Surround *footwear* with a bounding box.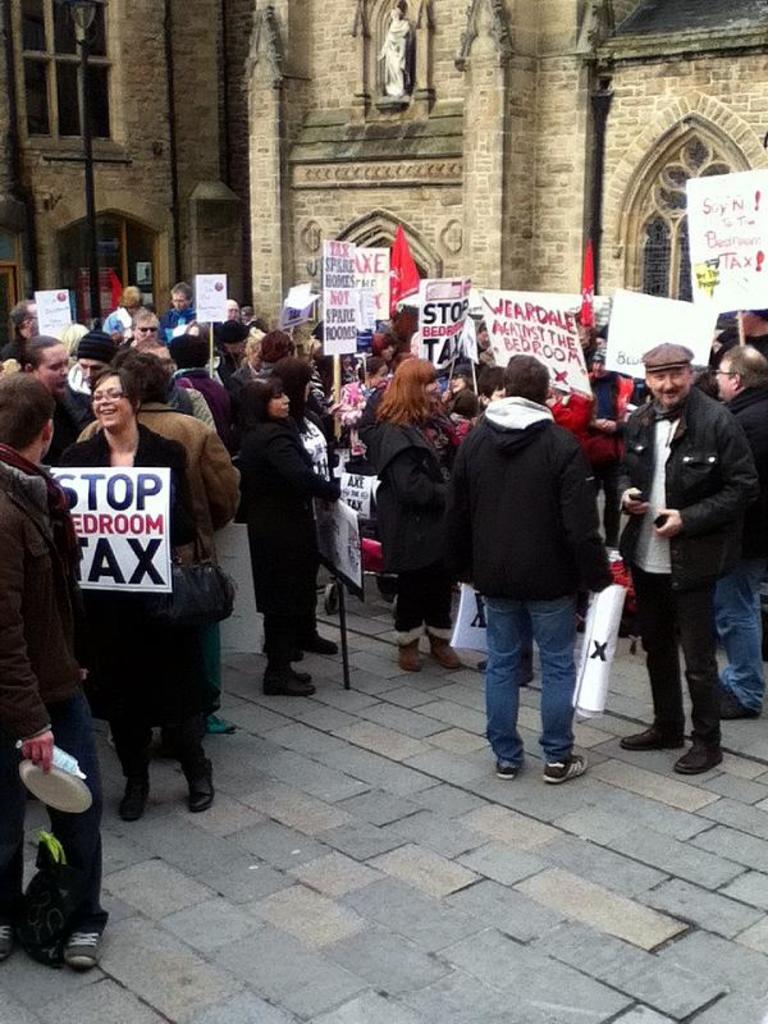
<bbox>392, 640, 422, 672</bbox>.
